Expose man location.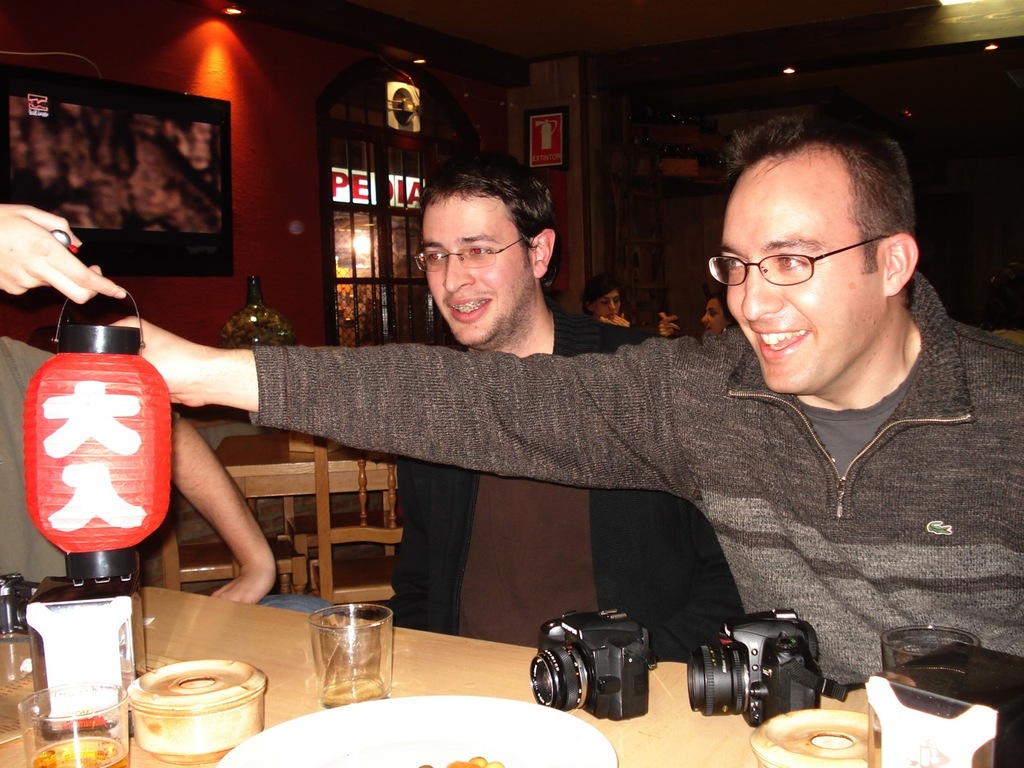
Exposed at 106, 106, 1023, 682.
